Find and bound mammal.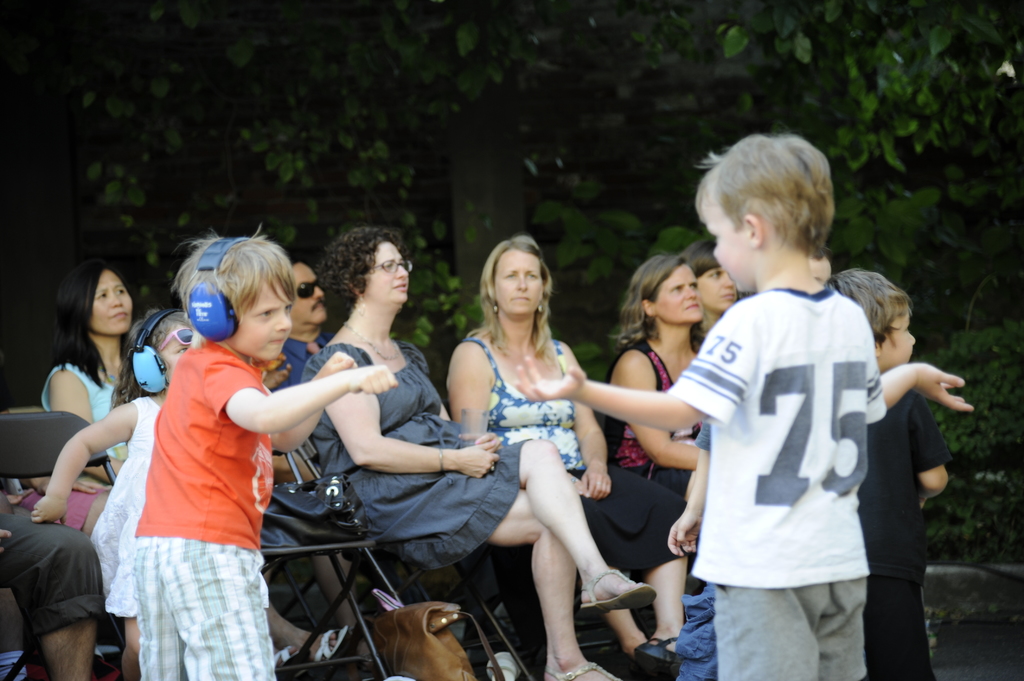
Bound: bbox(0, 486, 111, 680).
